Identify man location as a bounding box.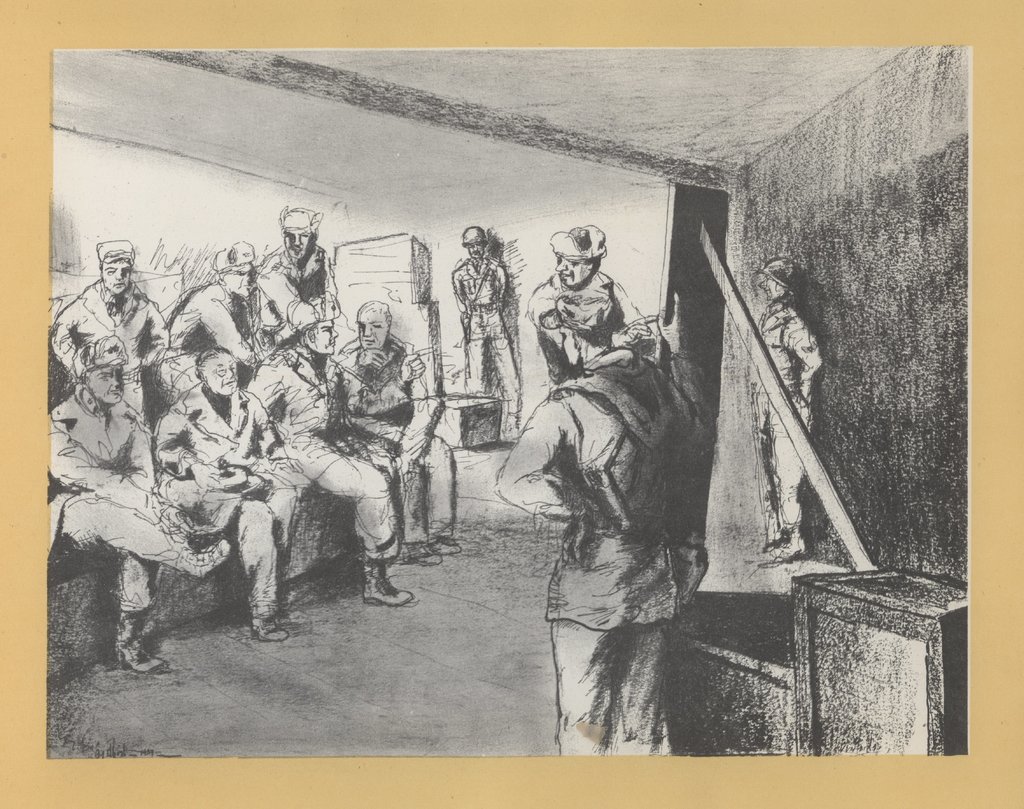
490, 284, 722, 757.
